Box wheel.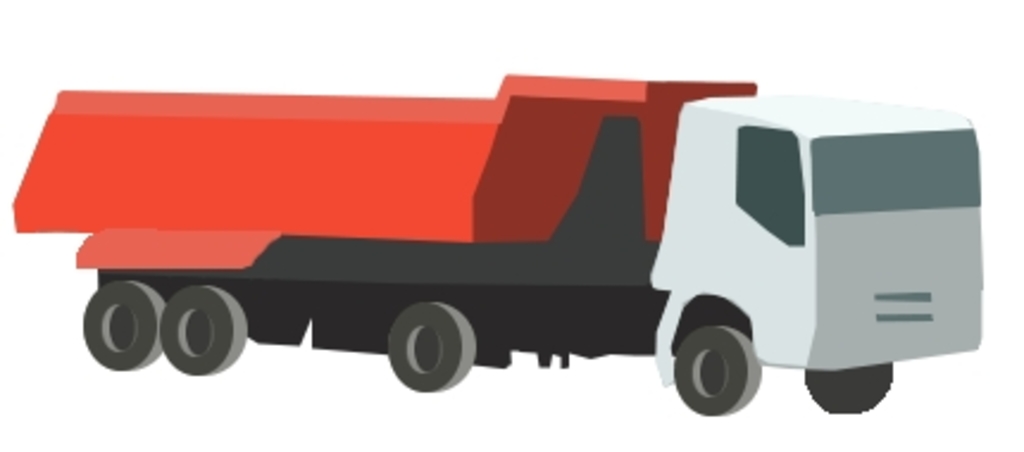
[left=69, top=266, right=169, bottom=371].
